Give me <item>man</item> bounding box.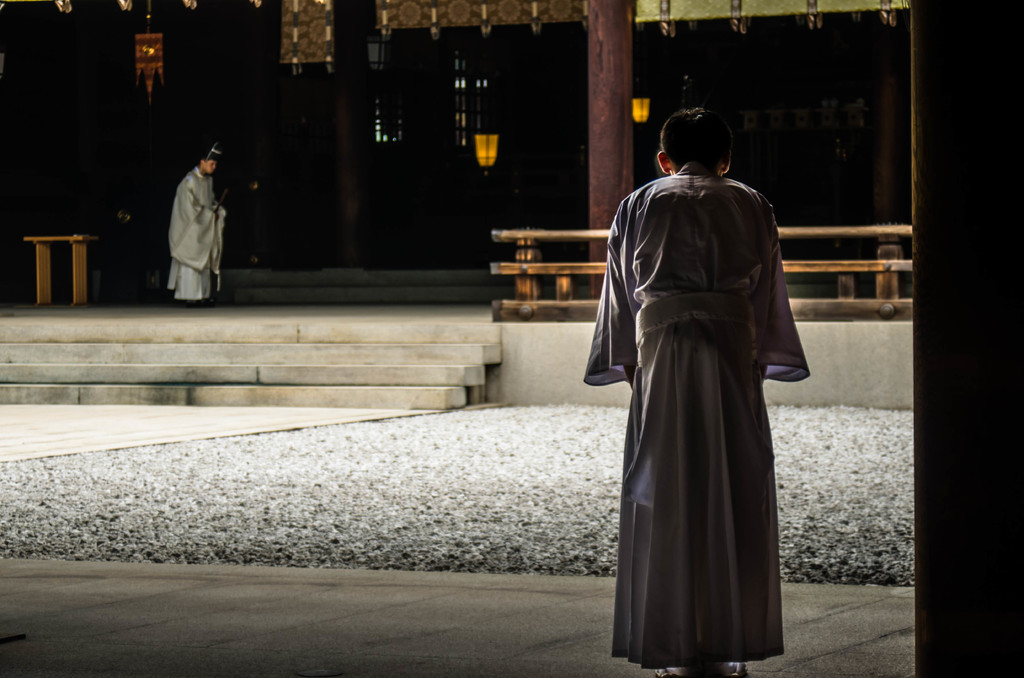
select_region(572, 102, 808, 677).
